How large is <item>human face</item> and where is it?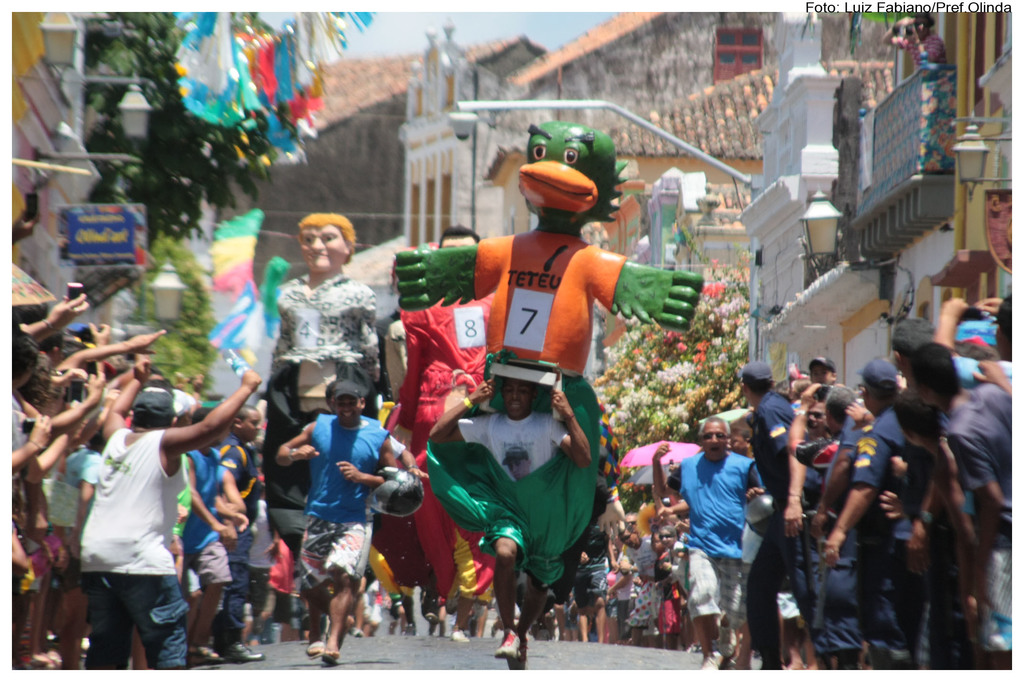
Bounding box: left=661, top=527, right=675, bottom=548.
